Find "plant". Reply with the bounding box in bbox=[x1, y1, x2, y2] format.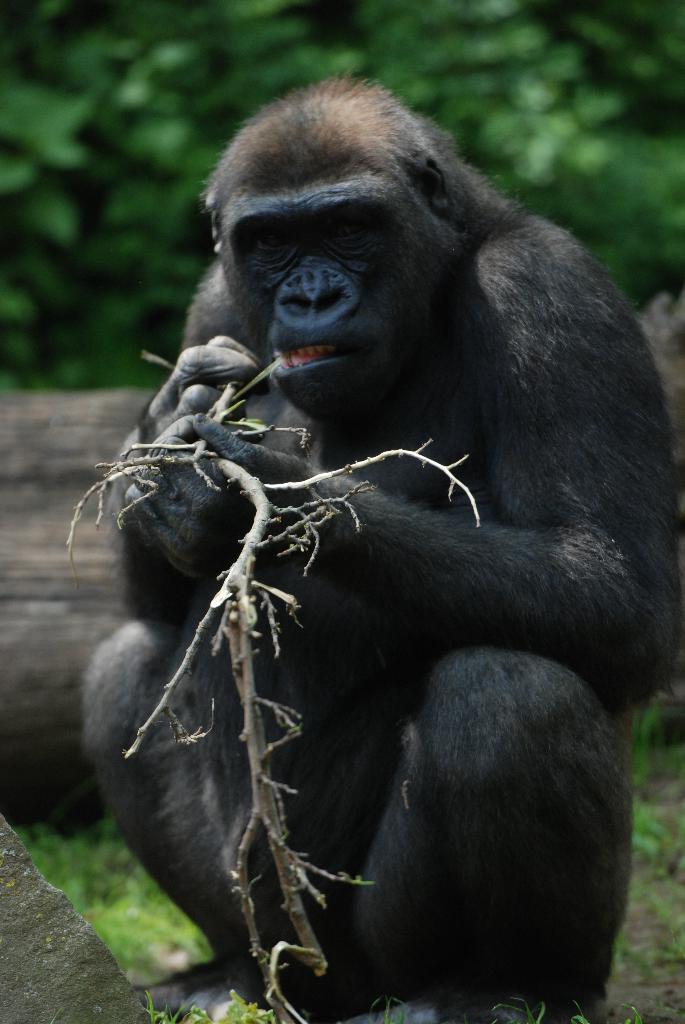
bbox=[221, 991, 273, 1023].
